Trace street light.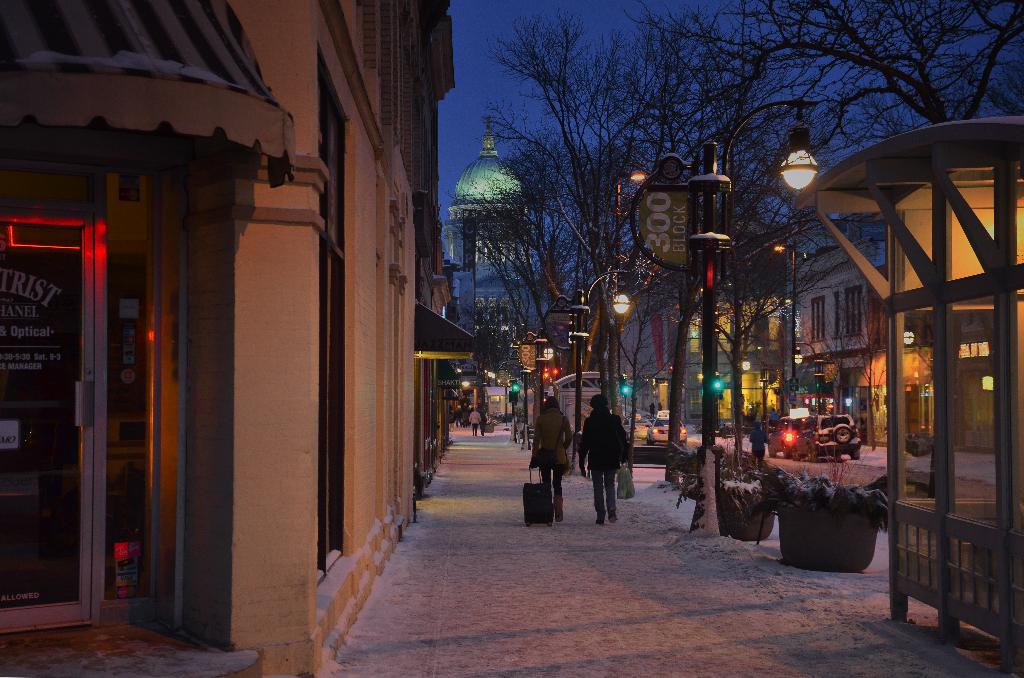
Traced to {"x1": 724, "y1": 95, "x2": 828, "y2": 467}.
